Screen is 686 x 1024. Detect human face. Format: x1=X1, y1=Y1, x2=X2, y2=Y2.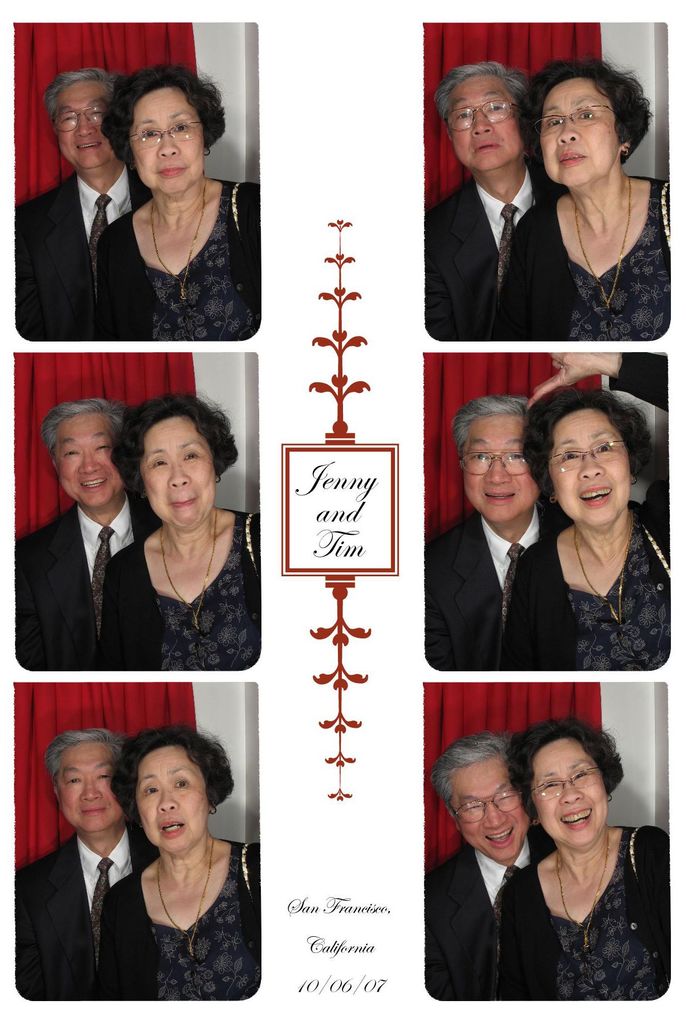
x1=128, y1=101, x2=193, y2=195.
